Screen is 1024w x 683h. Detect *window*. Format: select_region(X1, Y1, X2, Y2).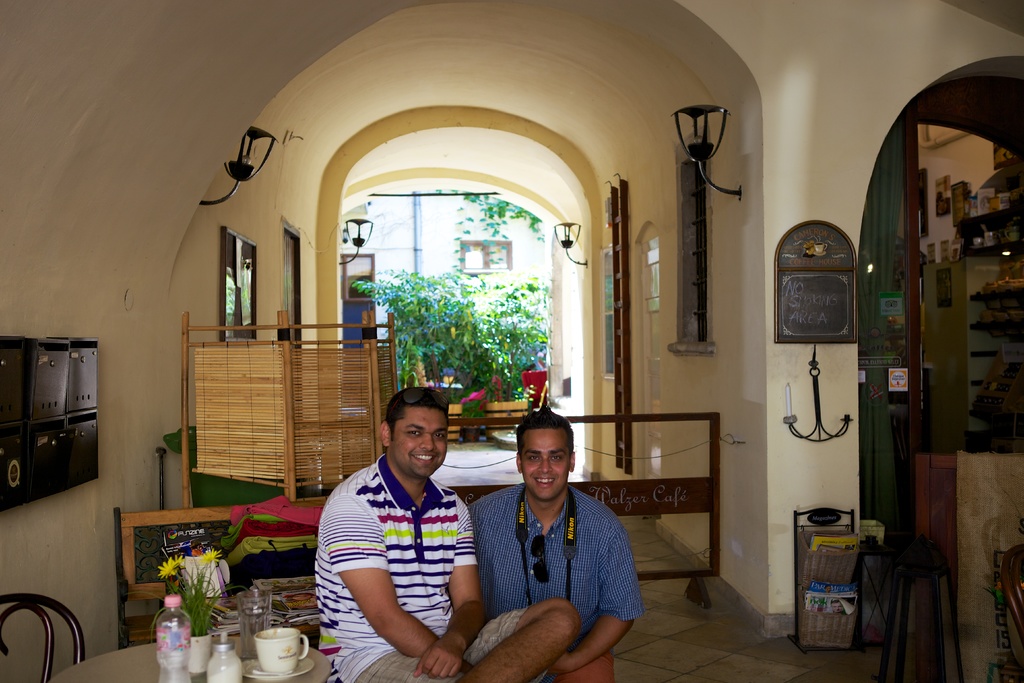
select_region(202, 216, 252, 333).
